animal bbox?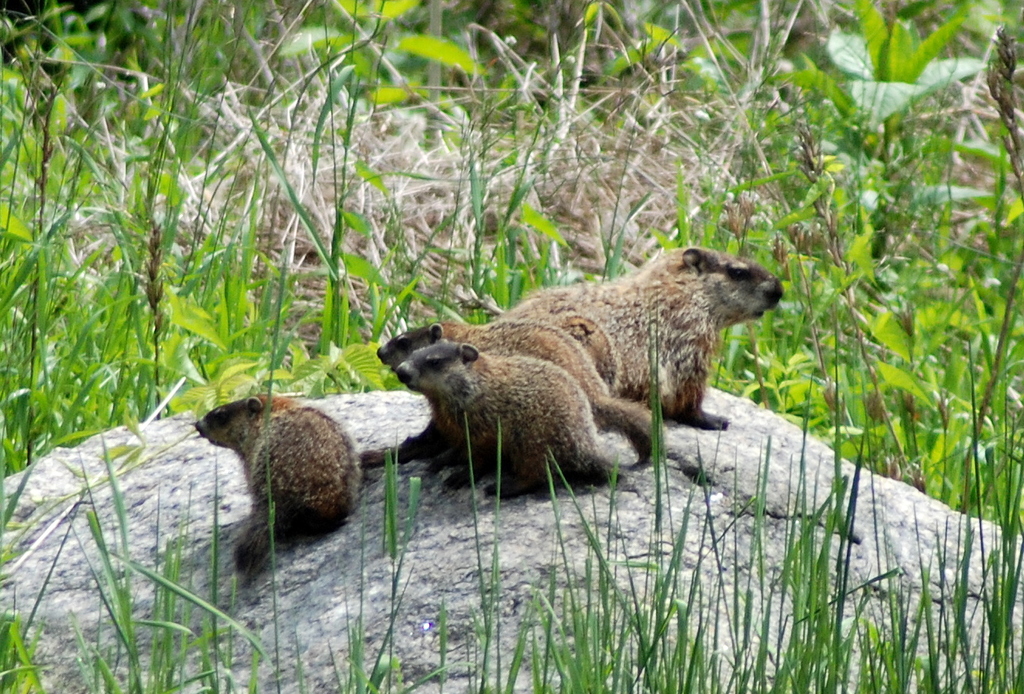
{"left": 197, "top": 393, "right": 369, "bottom": 580}
